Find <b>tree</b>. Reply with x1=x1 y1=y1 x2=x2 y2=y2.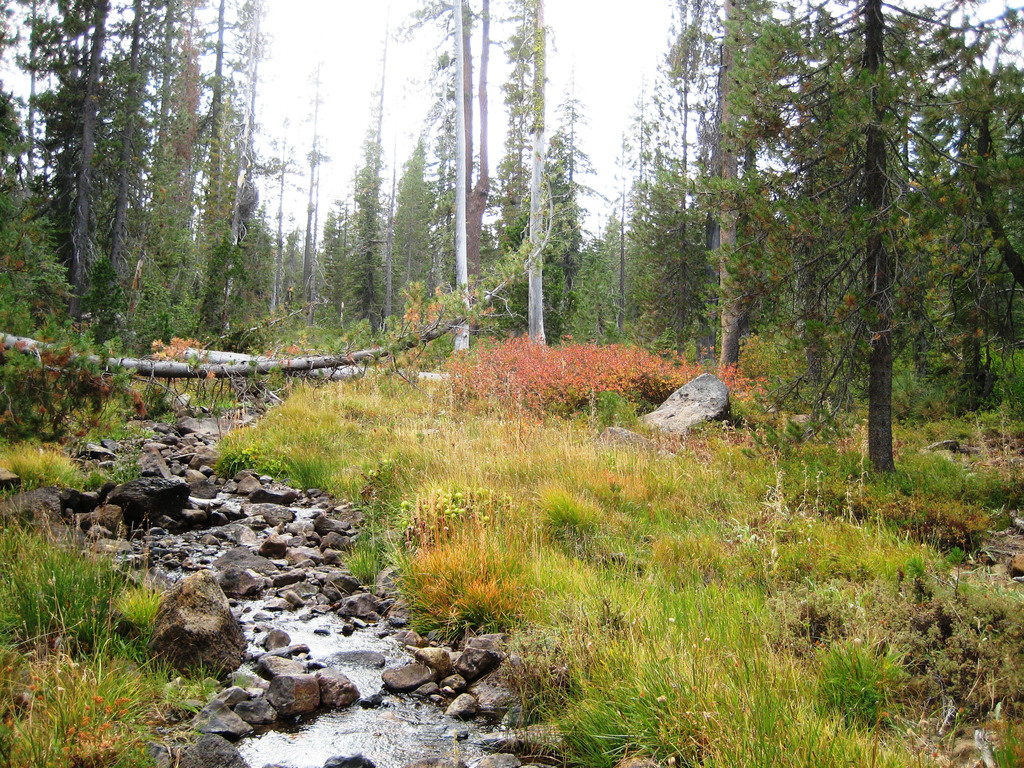
x1=180 y1=0 x2=244 y2=355.
